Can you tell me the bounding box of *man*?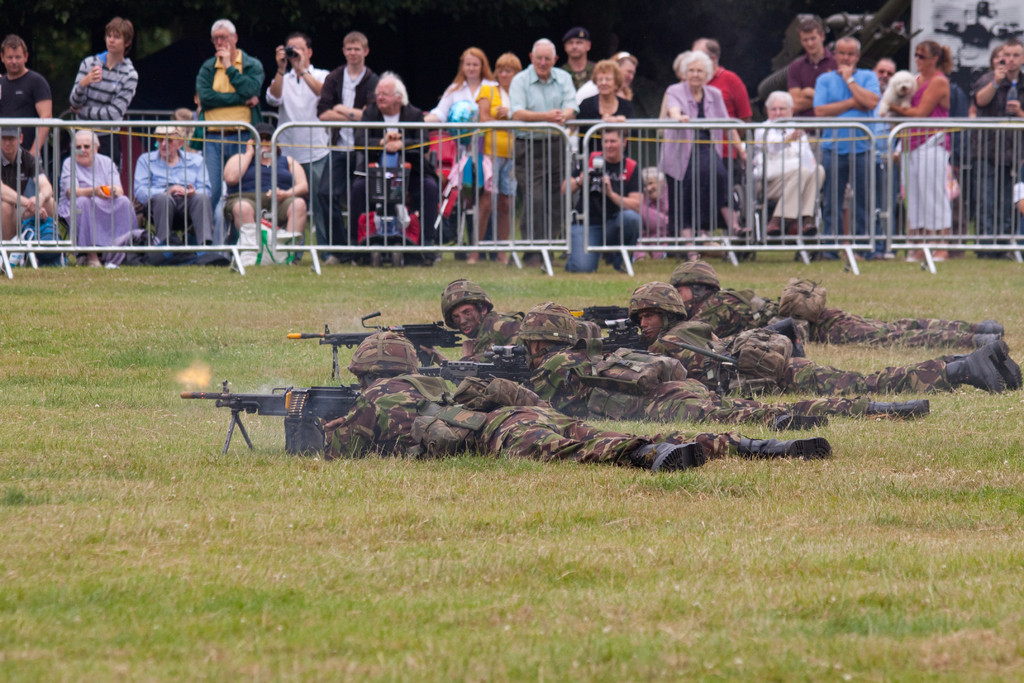
Rect(0, 127, 57, 236).
